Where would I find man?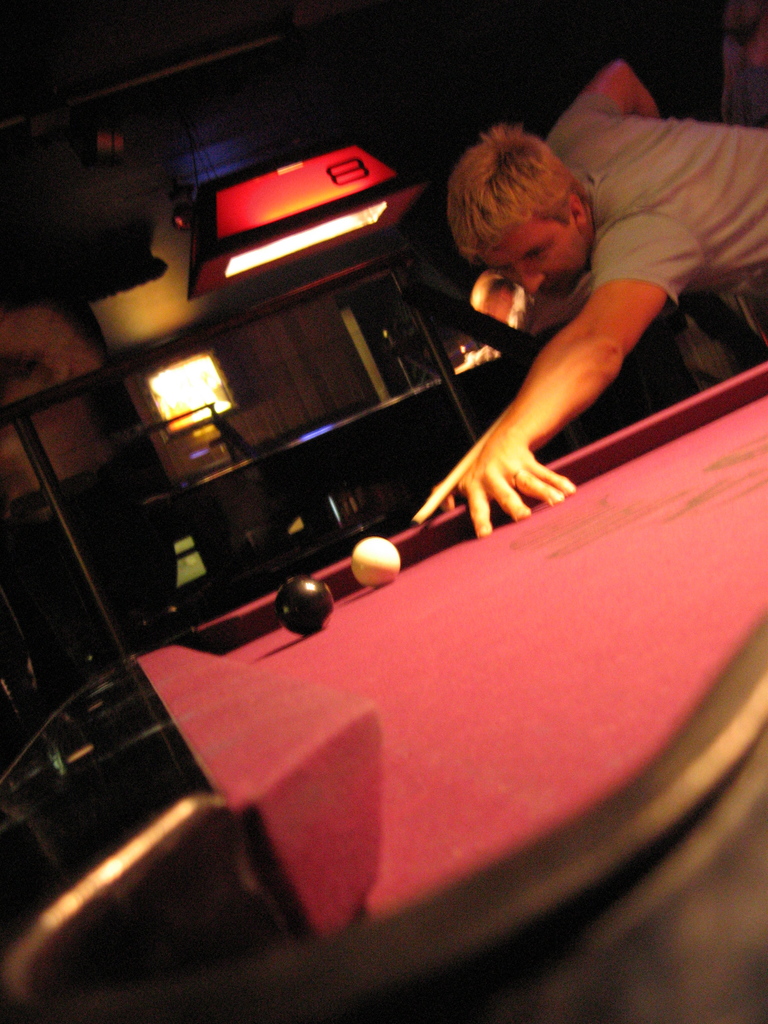
At (left=392, top=83, right=714, bottom=554).
